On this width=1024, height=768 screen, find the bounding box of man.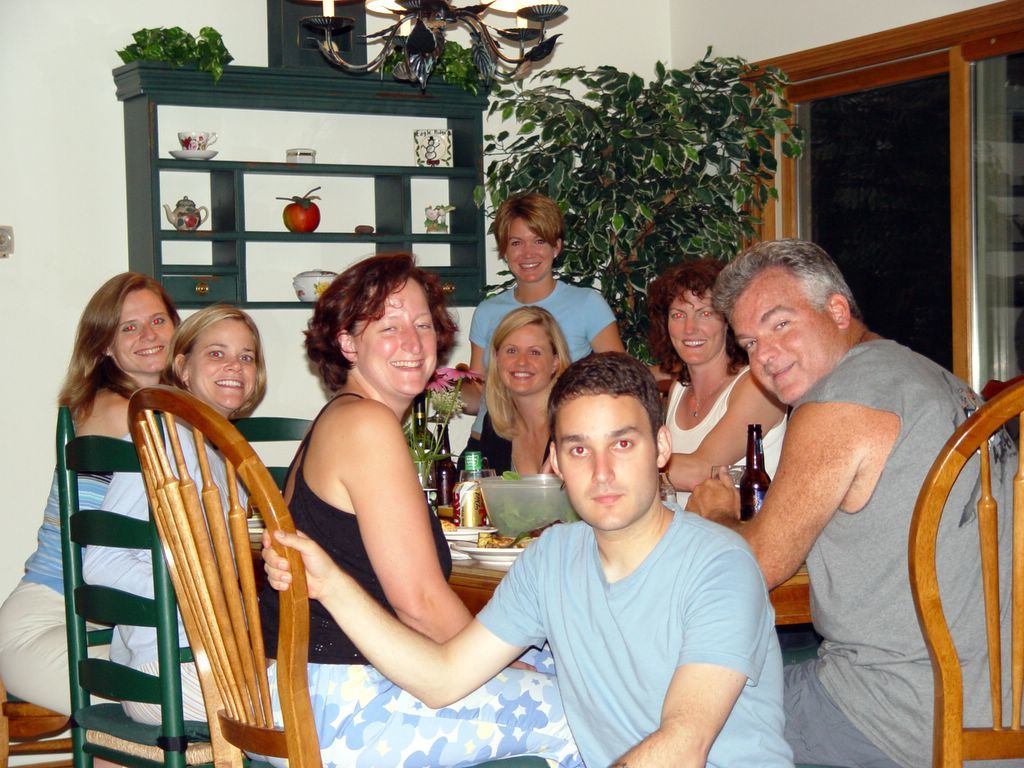
Bounding box: select_region(266, 351, 788, 767).
